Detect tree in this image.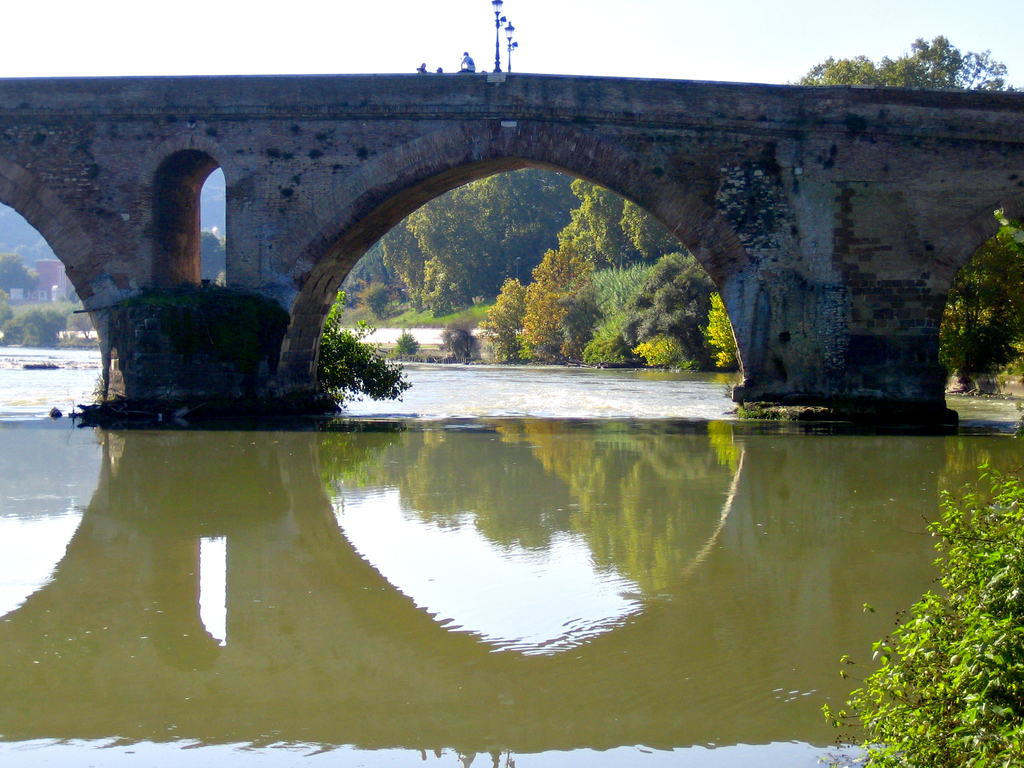
Detection: (794,31,1023,86).
